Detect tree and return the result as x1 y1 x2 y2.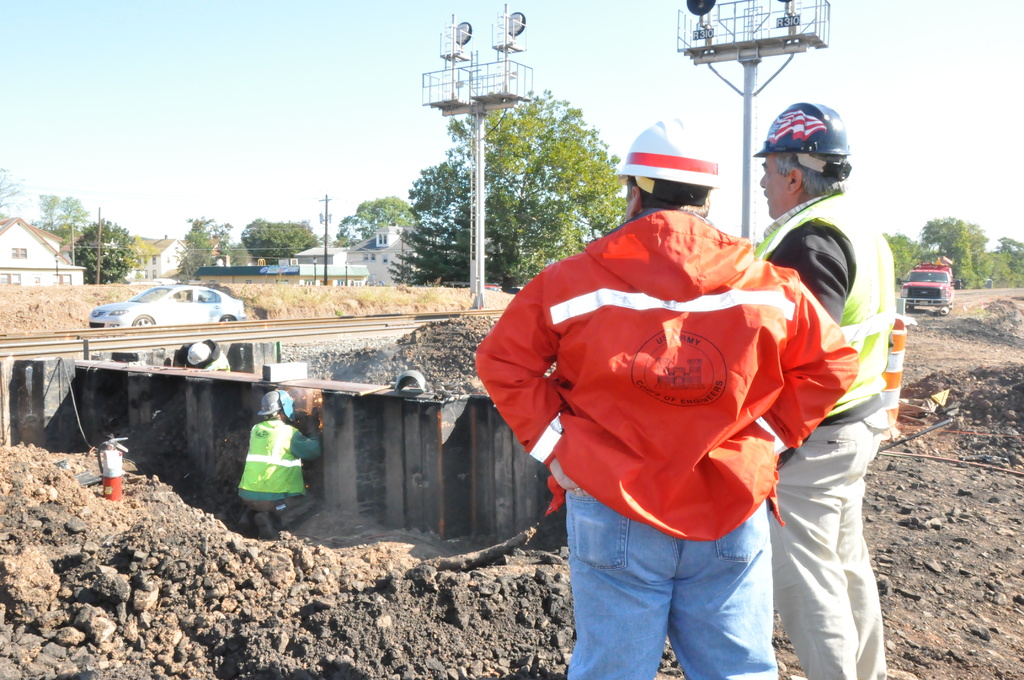
330 188 426 247.
